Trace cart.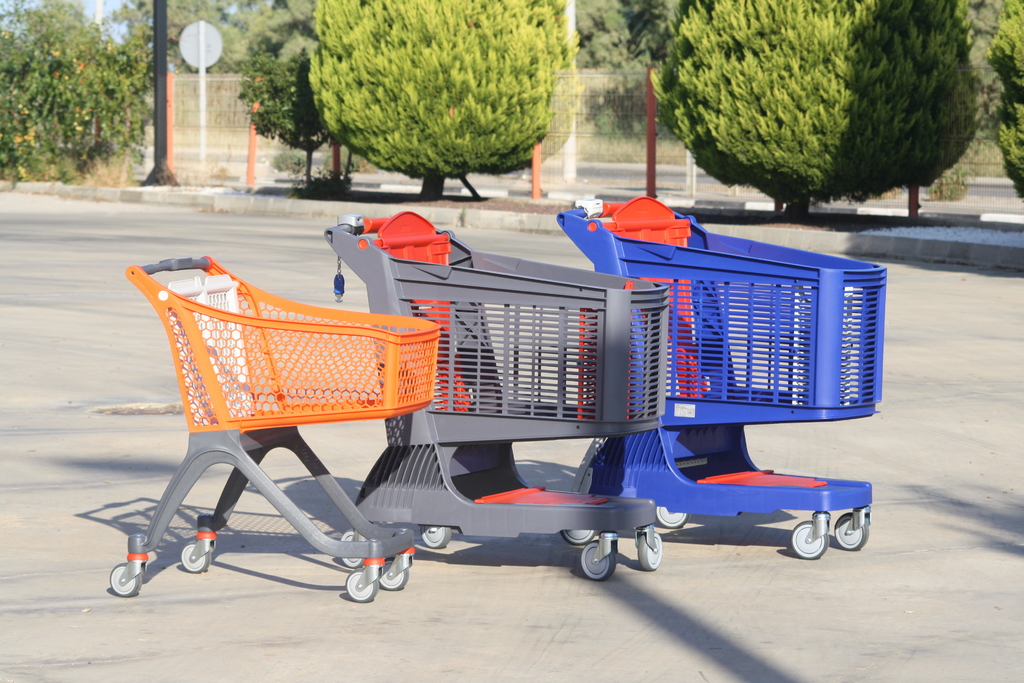
Traced to bbox(324, 210, 669, 593).
